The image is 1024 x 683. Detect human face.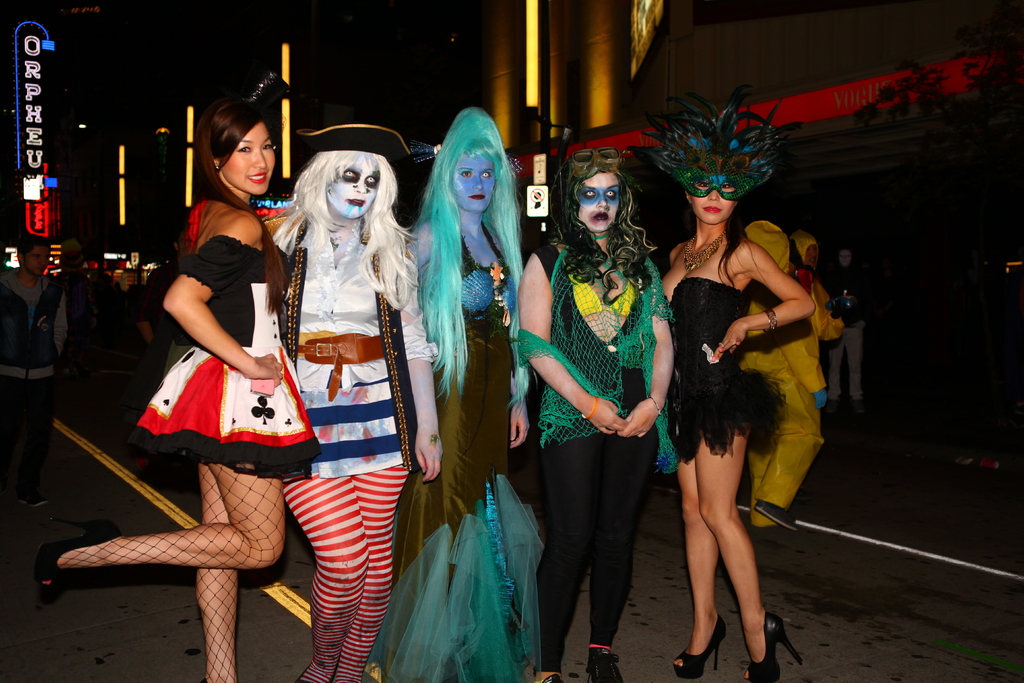
Detection: BBox(456, 152, 496, 212).
